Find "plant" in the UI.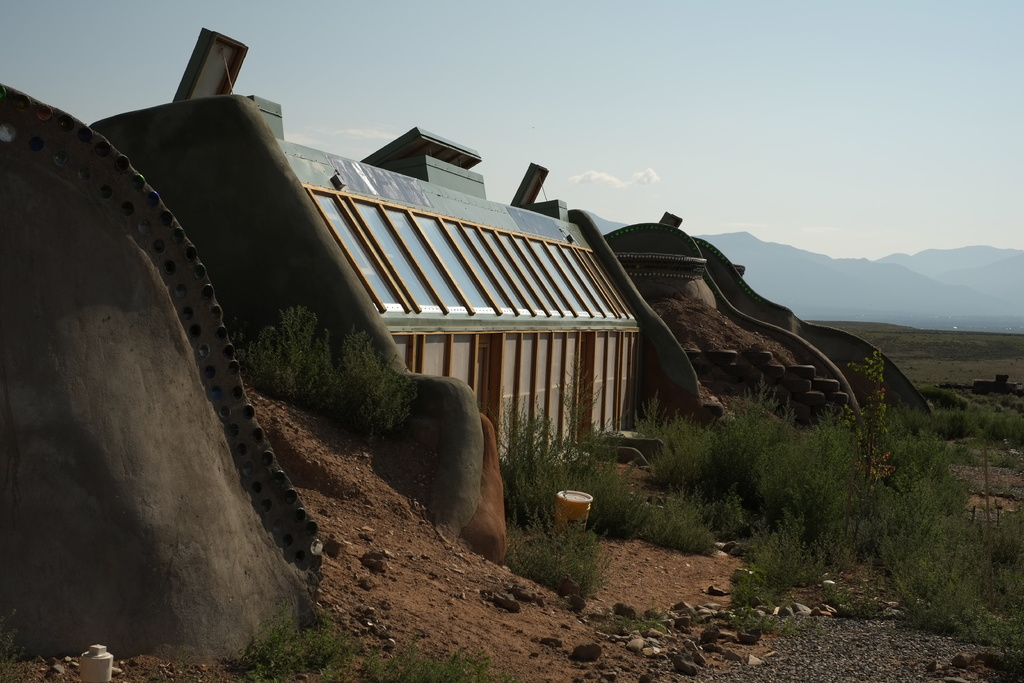
UI element at <bbox>929, 374, 1023, 468</bbox>.
